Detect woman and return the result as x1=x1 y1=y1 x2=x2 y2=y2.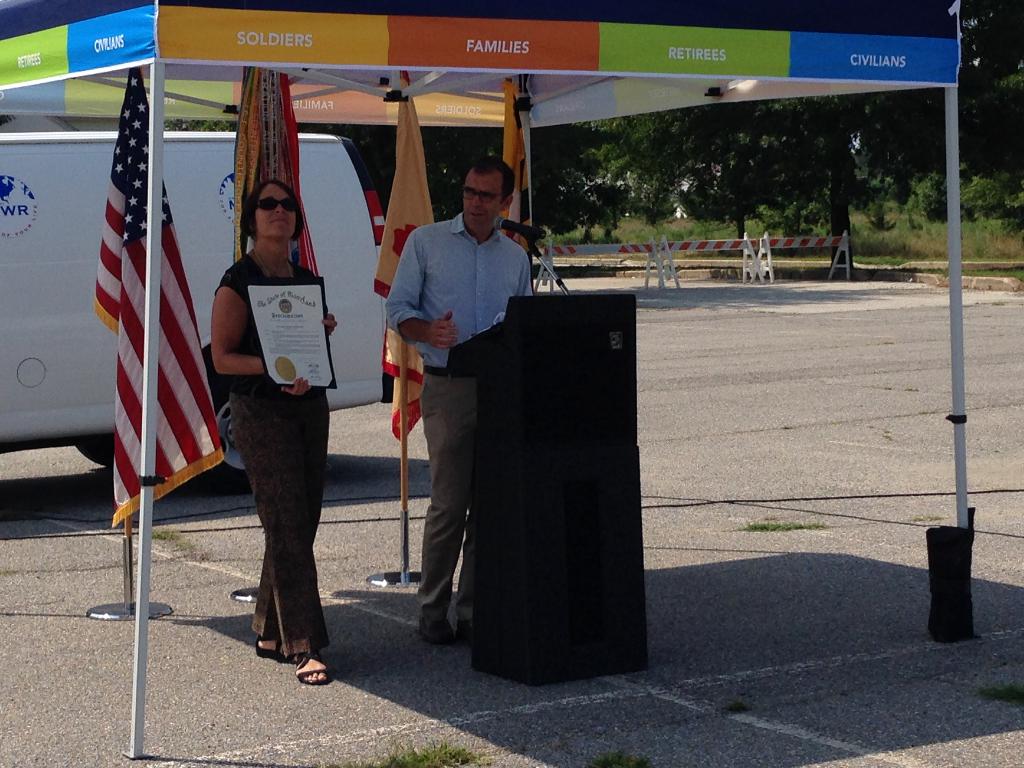
x1=194 y1=122 x2=337 y2=667.
